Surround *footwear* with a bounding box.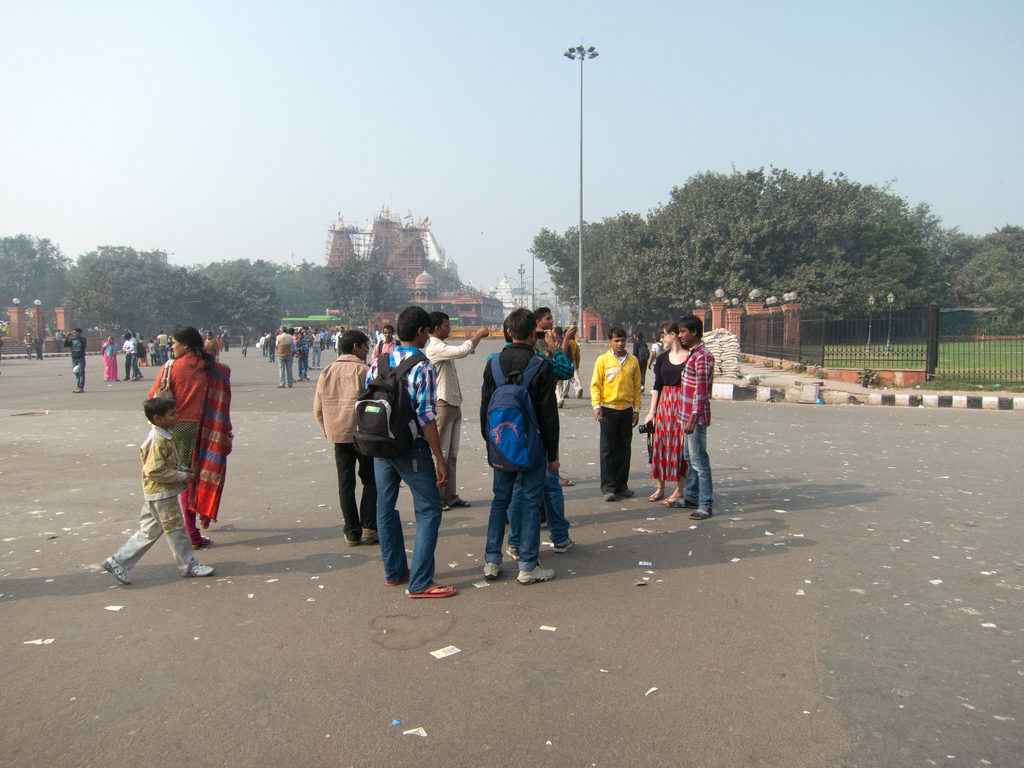
<box>518,565,555,585</box>.
